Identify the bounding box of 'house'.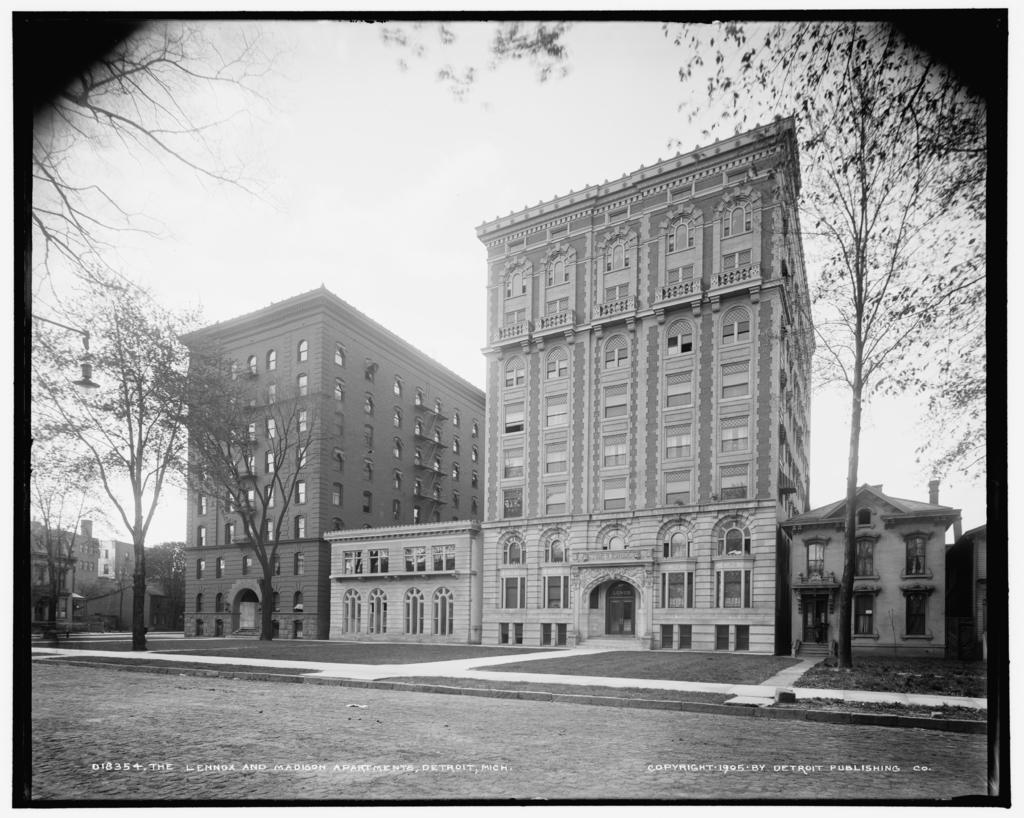
left=776, top=481, right=964, bottom=655.
